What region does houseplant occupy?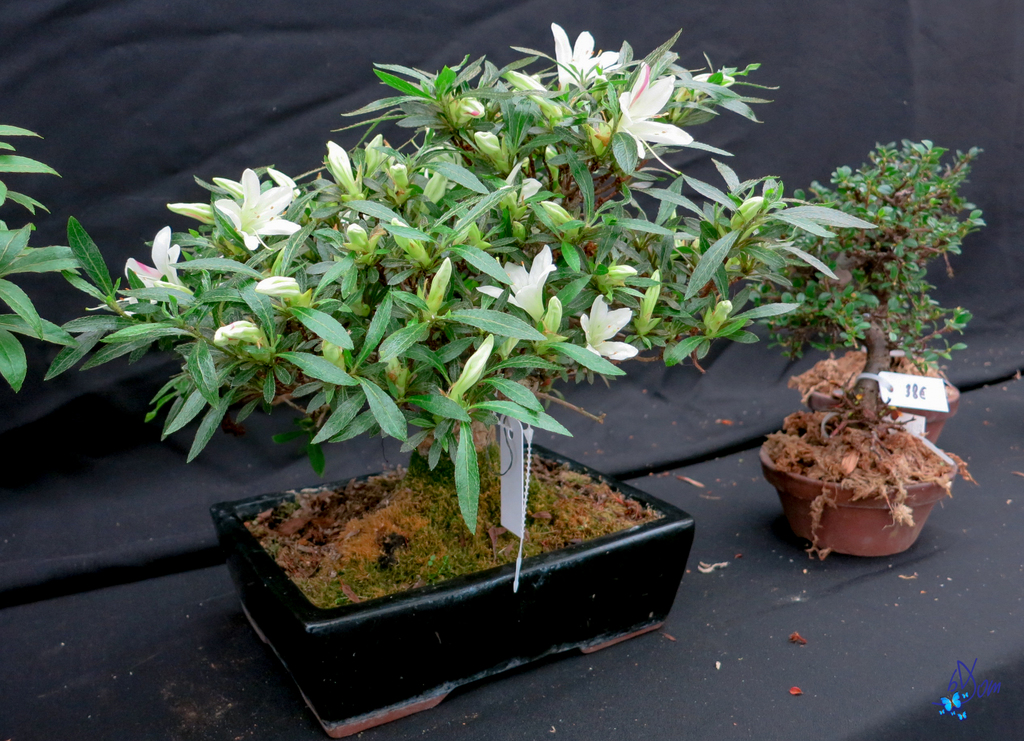
x1=753, y1=406, x2=976, y2=566.
